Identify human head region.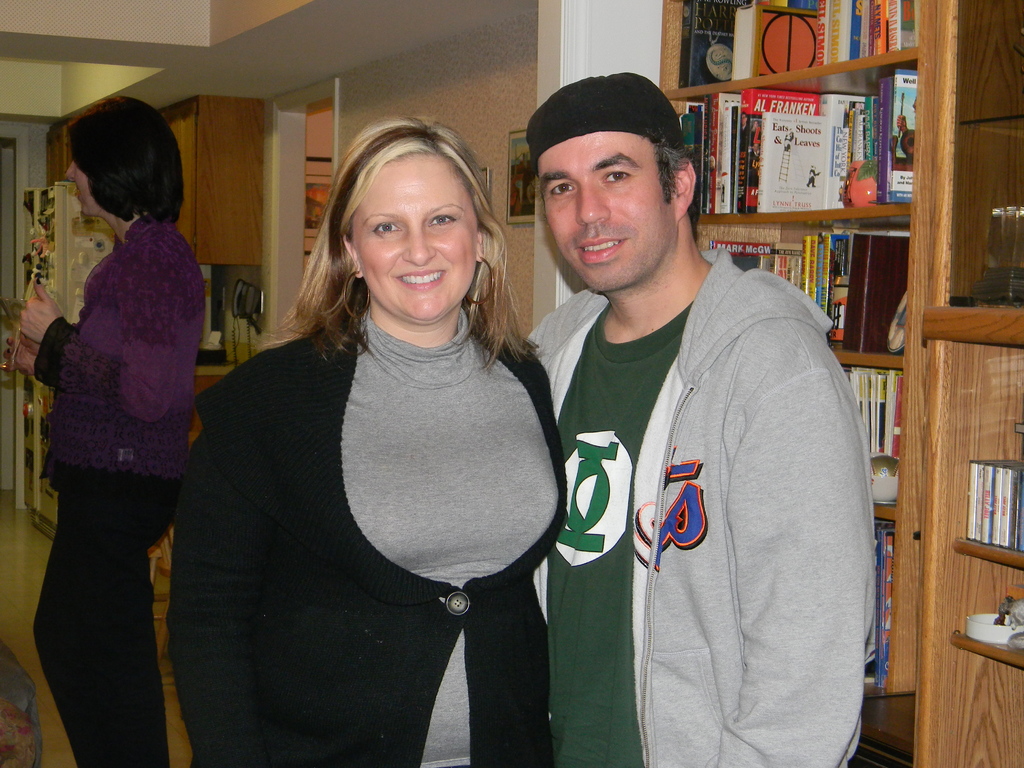
Region: [left=328, top=114, right=486, bottom=330].
